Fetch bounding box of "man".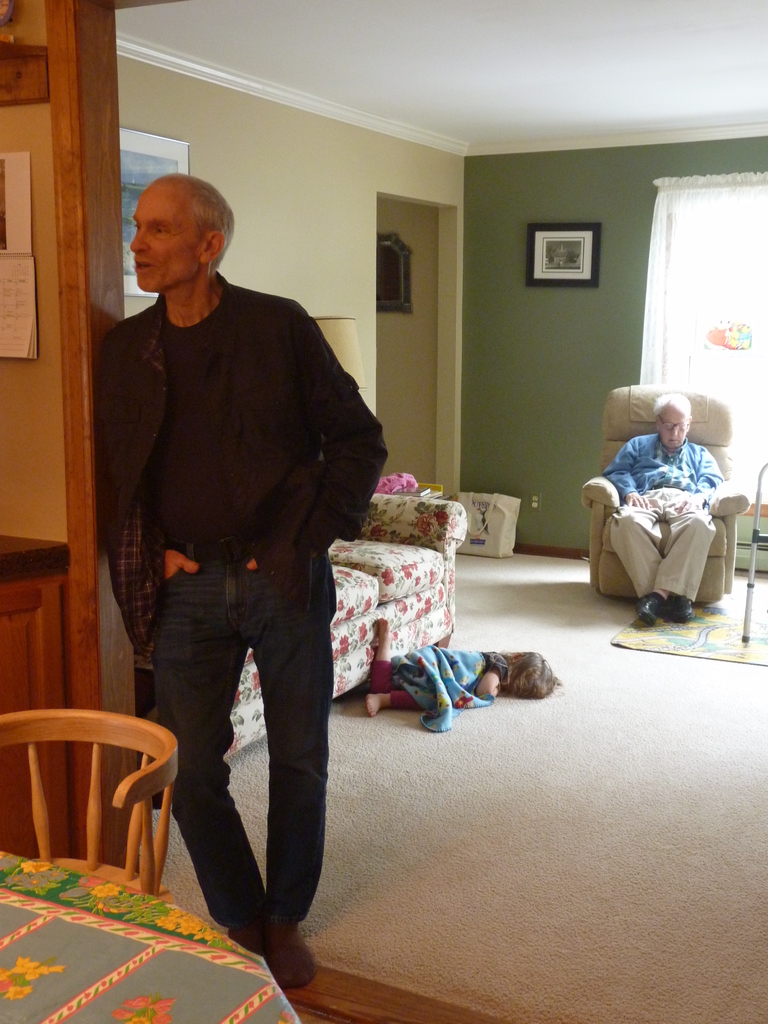
Bbox: x1=595, y1=389, x2=728, y2=628.
